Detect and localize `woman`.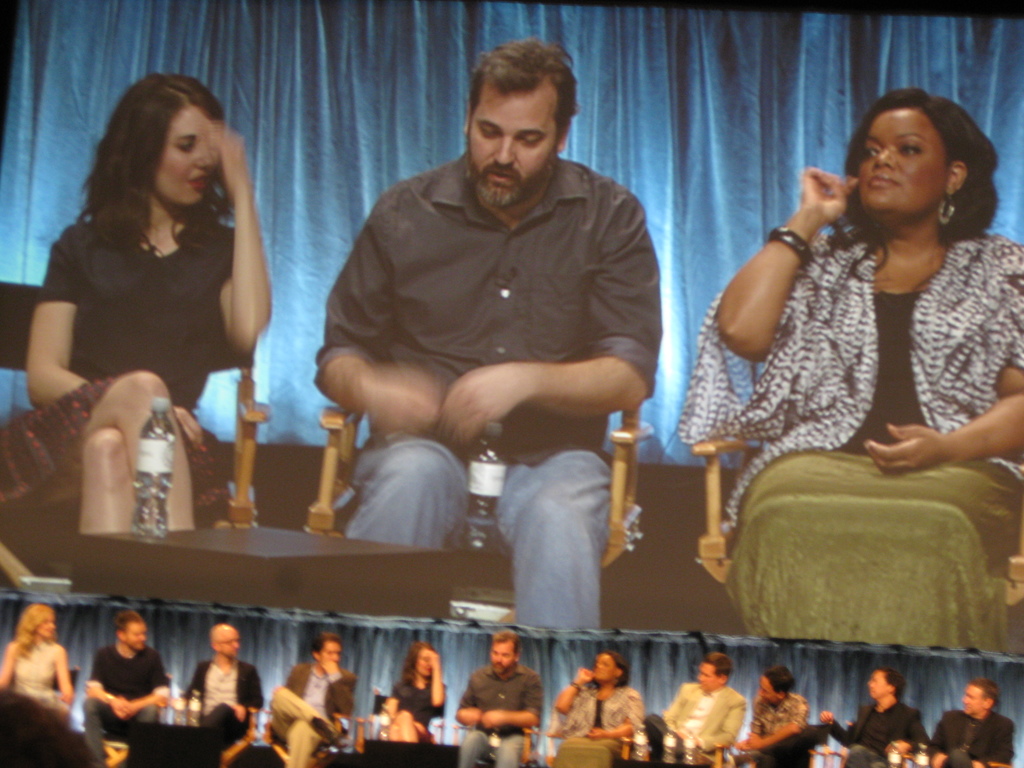
Localized at detection(556, 653, 644, 767).
